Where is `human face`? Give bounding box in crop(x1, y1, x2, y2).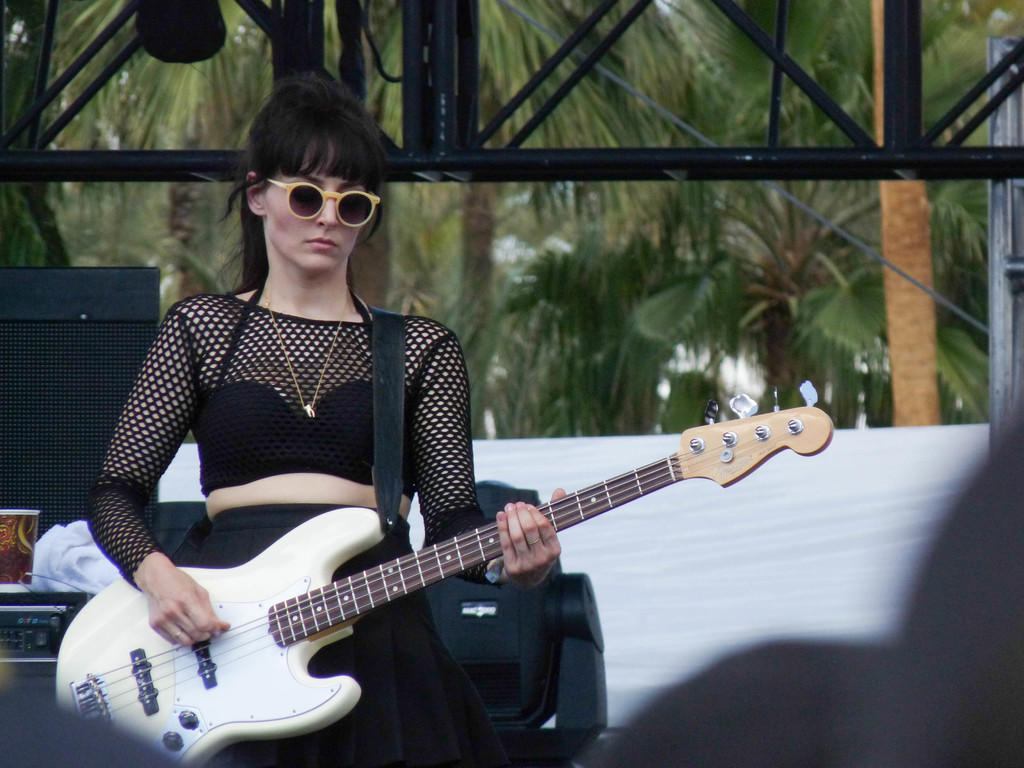
crop(263, 139, 374, 271).
